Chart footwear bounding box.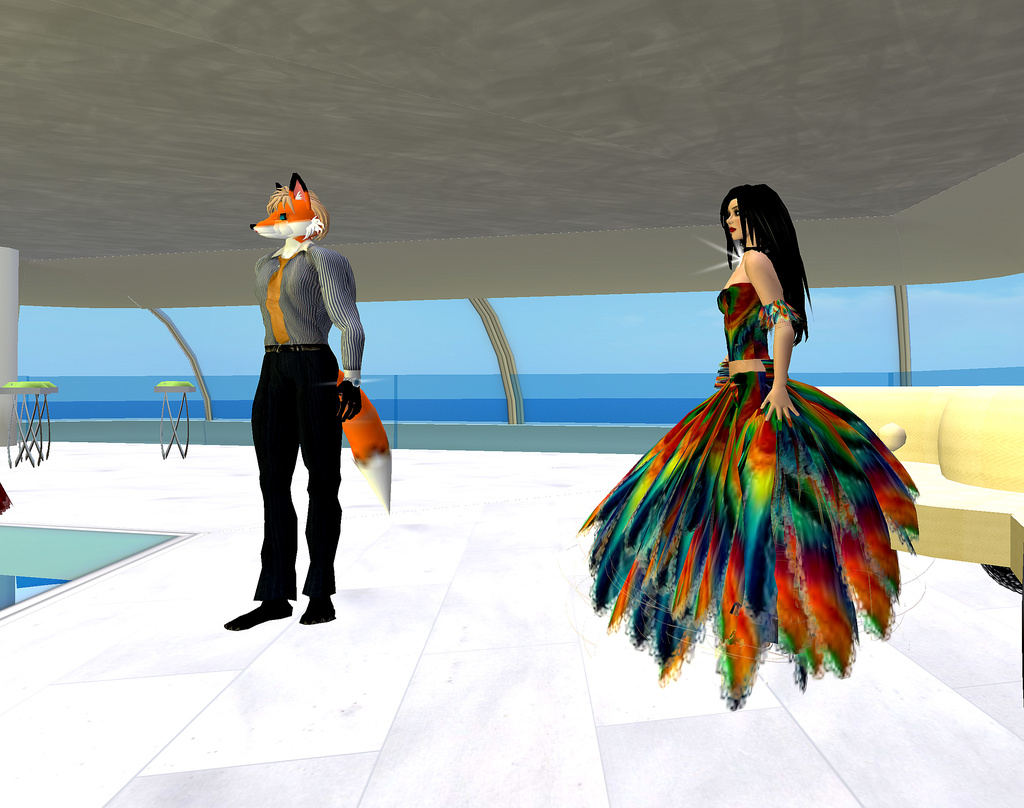
Charted: {"x1": 226, "y1": 608, "x2": 294, "y2": 632}.
